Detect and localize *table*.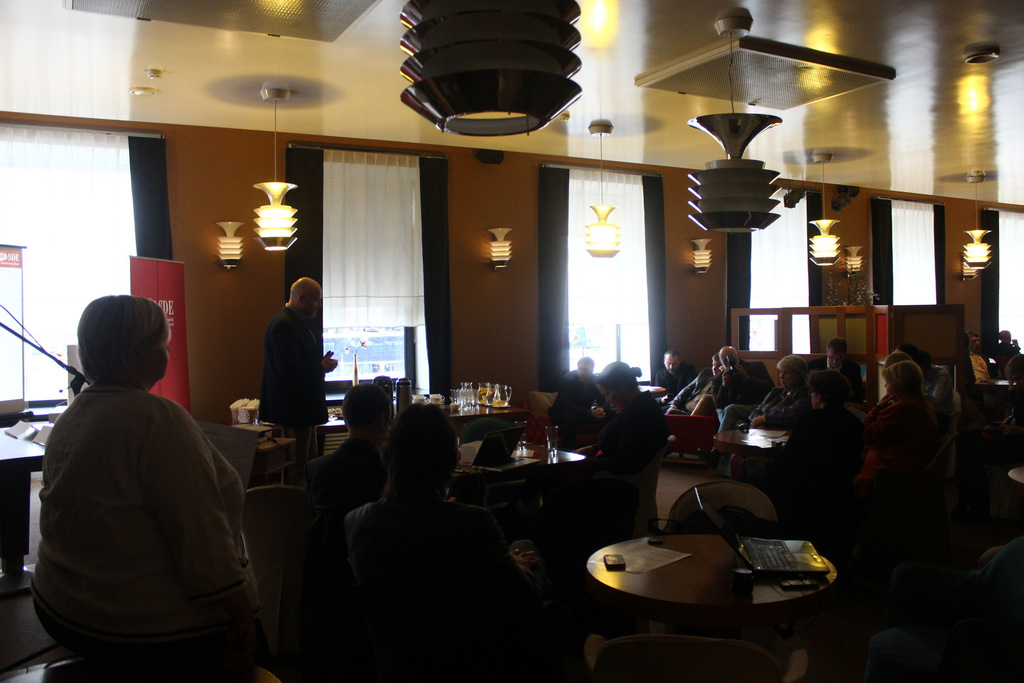
Localized at crop(320, 385, 527, 456).
